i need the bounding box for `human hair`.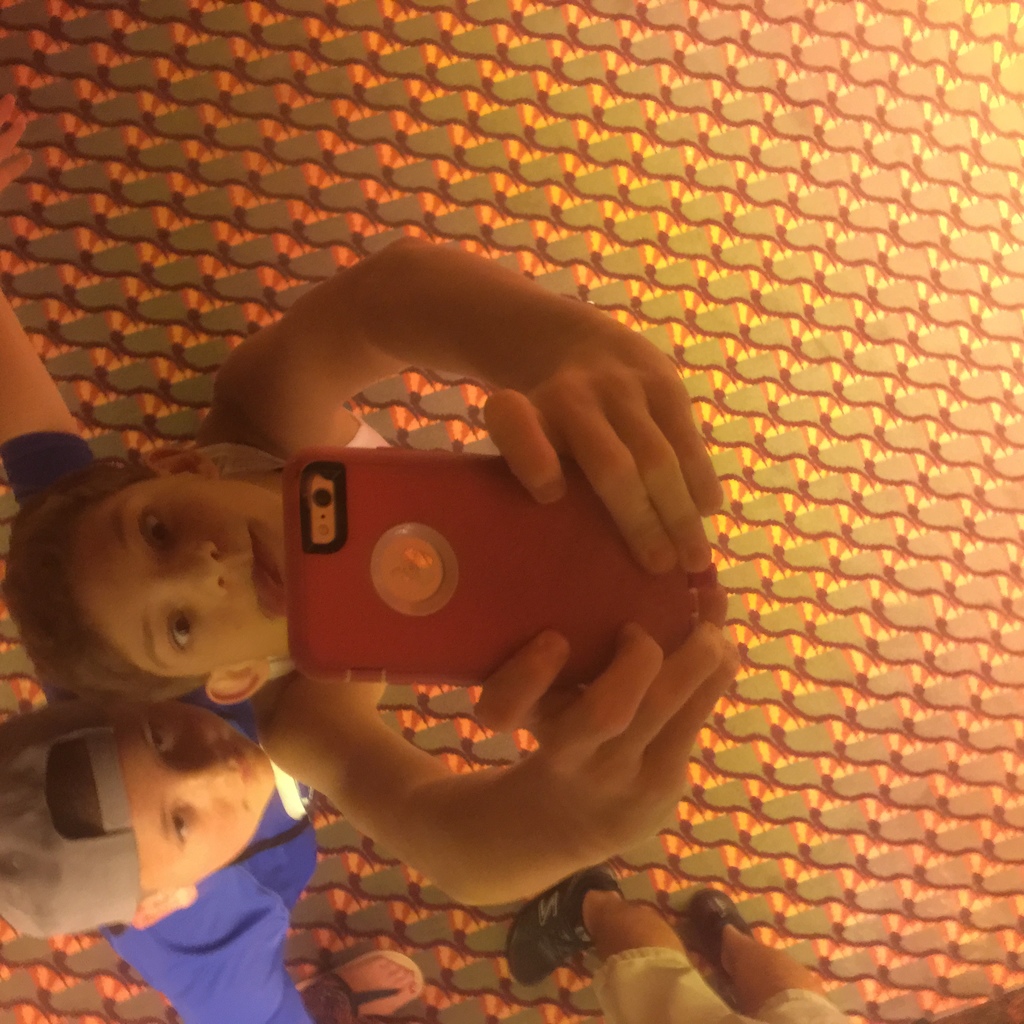
Here it is: x1=0 y1=449 x2=210 y2=717.
